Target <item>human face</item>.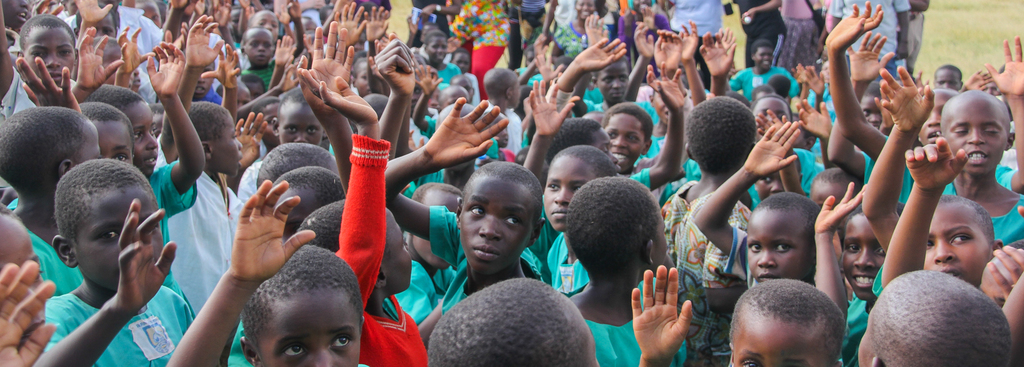
Target region: rect(413, 196, 463, 271).
